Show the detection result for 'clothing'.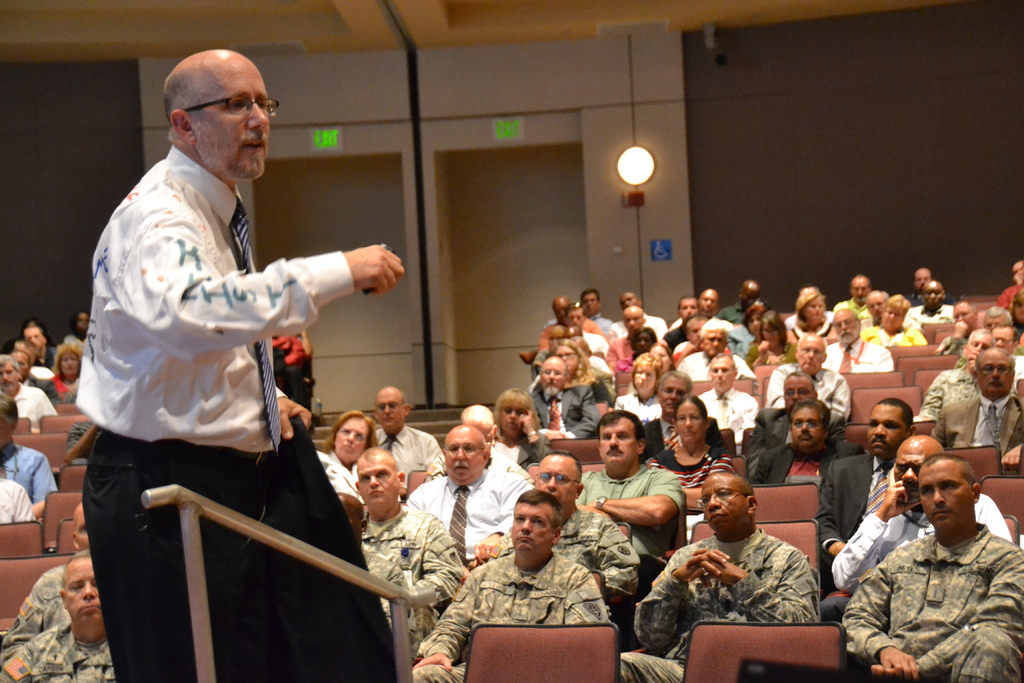
0/558/68/667.
